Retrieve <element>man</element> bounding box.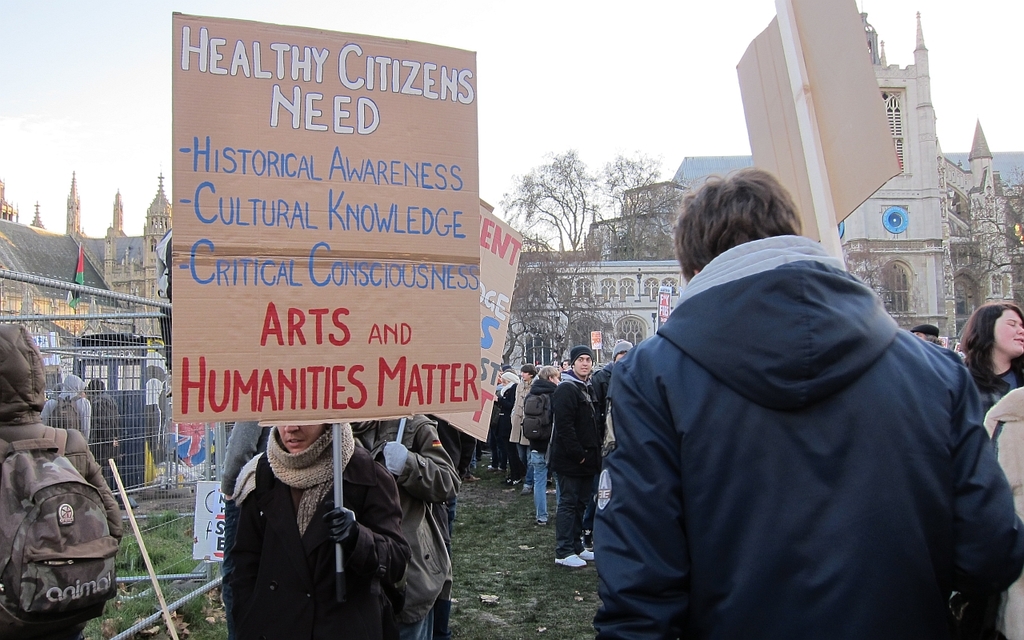
Bounding box: region(911, 322, 948, 345).
